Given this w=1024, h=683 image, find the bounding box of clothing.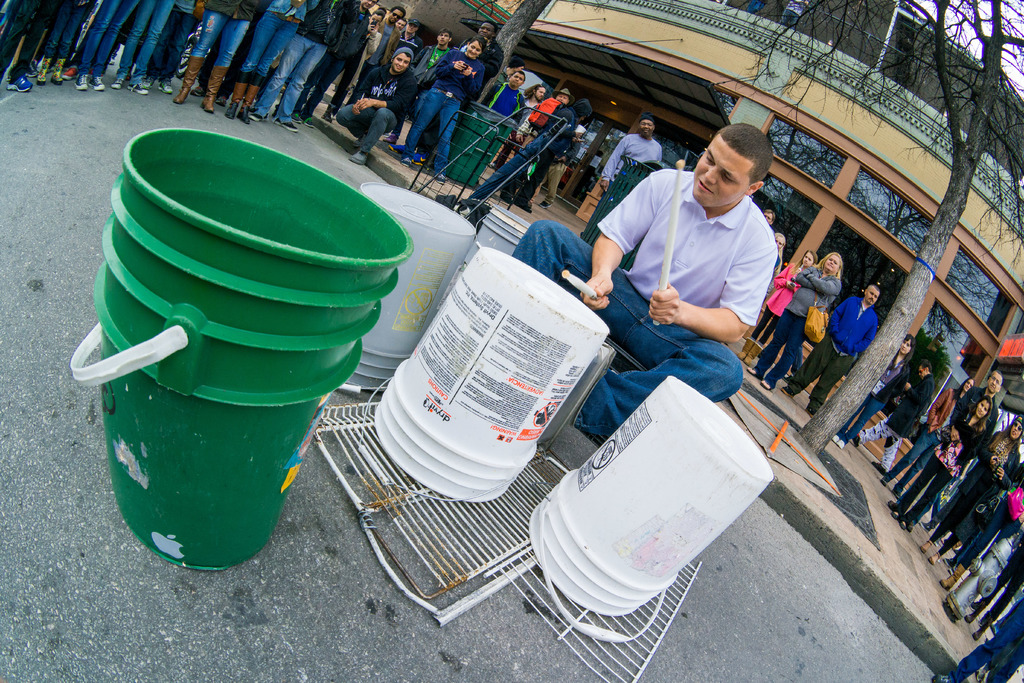
507, 168, 756, 479.
